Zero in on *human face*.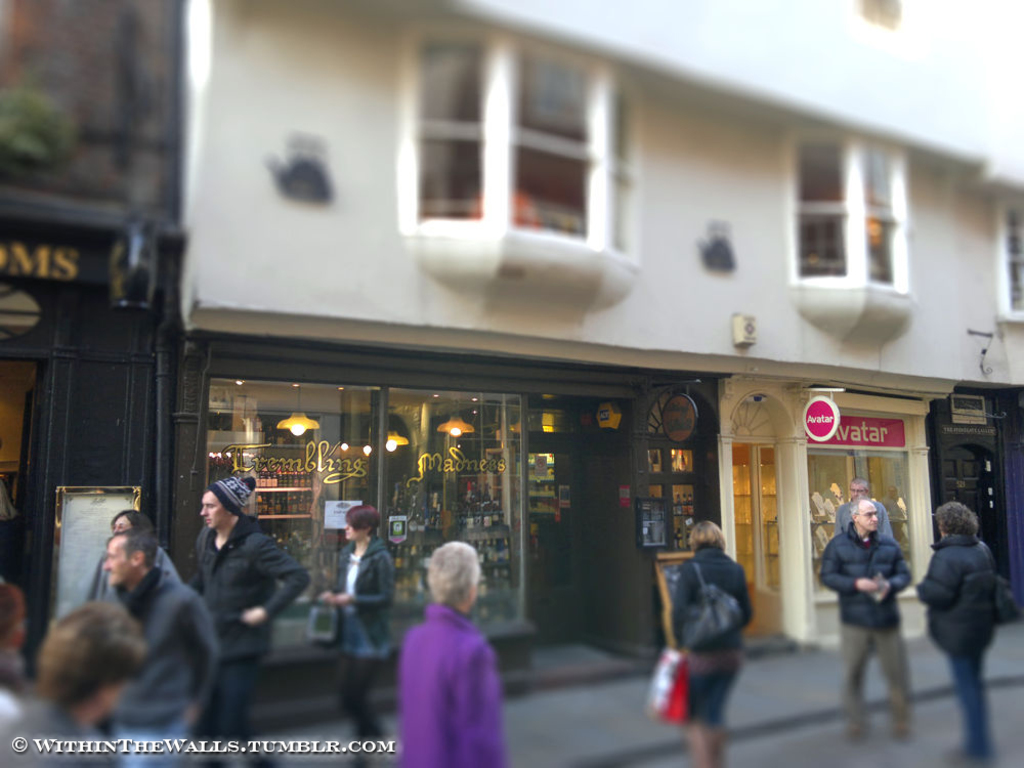
Zeroed in: detection(203, 488, 228, 531).
